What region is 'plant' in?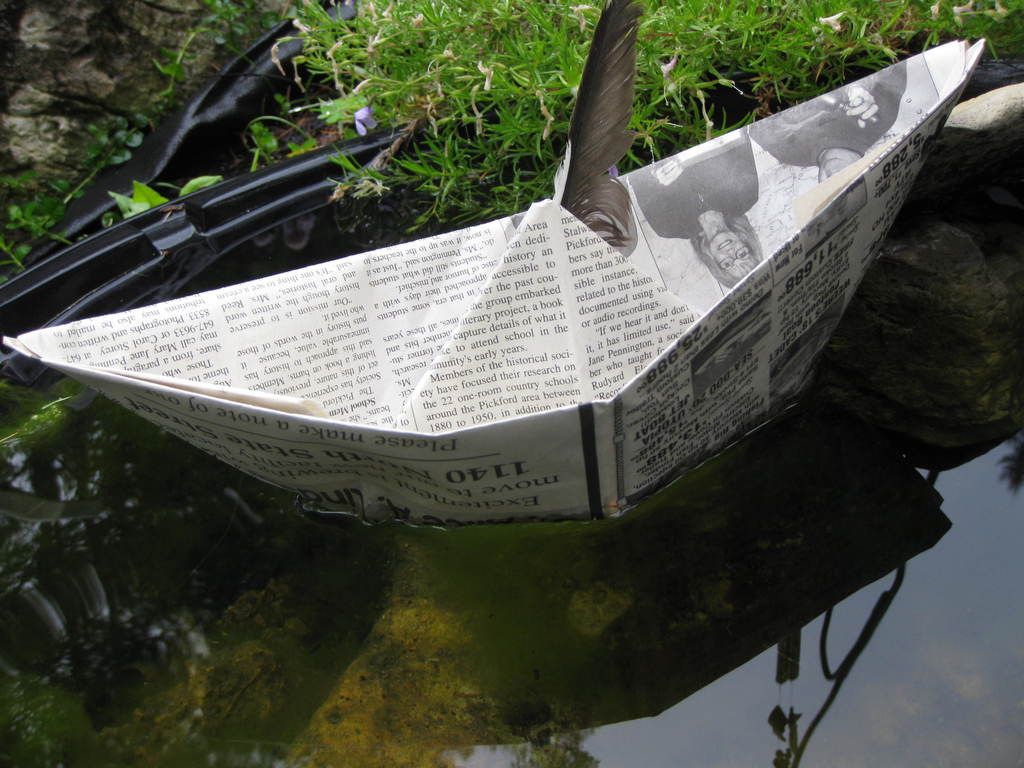
x1=0, y1=0, x2=1023, y2=238.
